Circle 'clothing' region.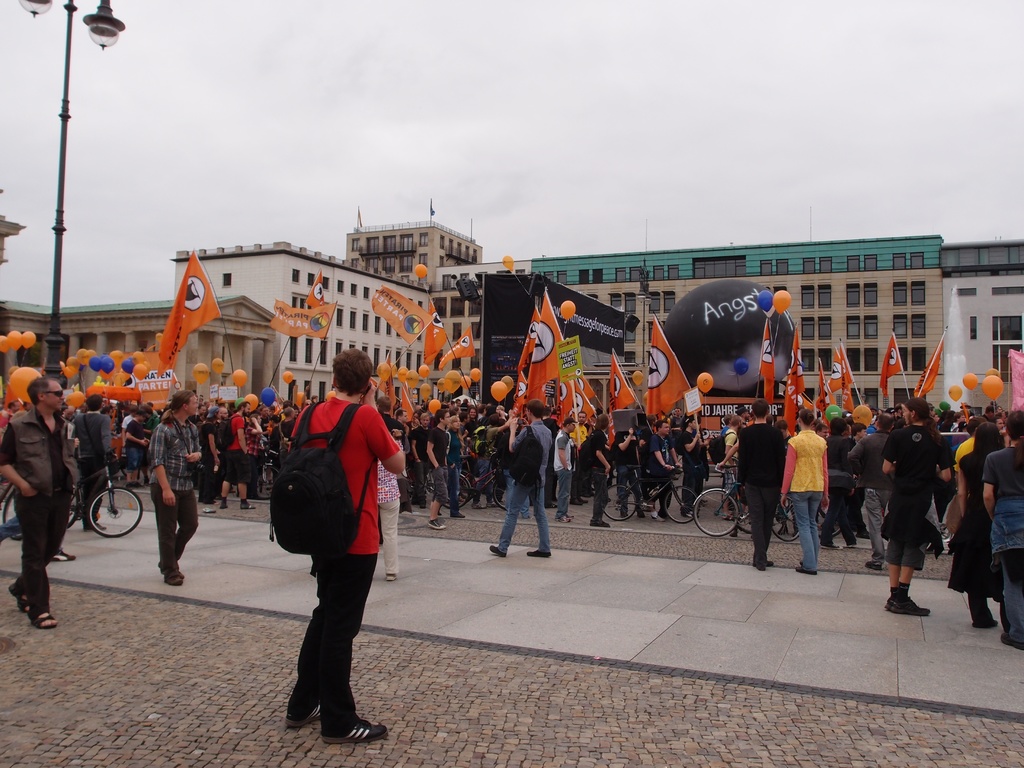
Region: [834, 428, 898, 557].
